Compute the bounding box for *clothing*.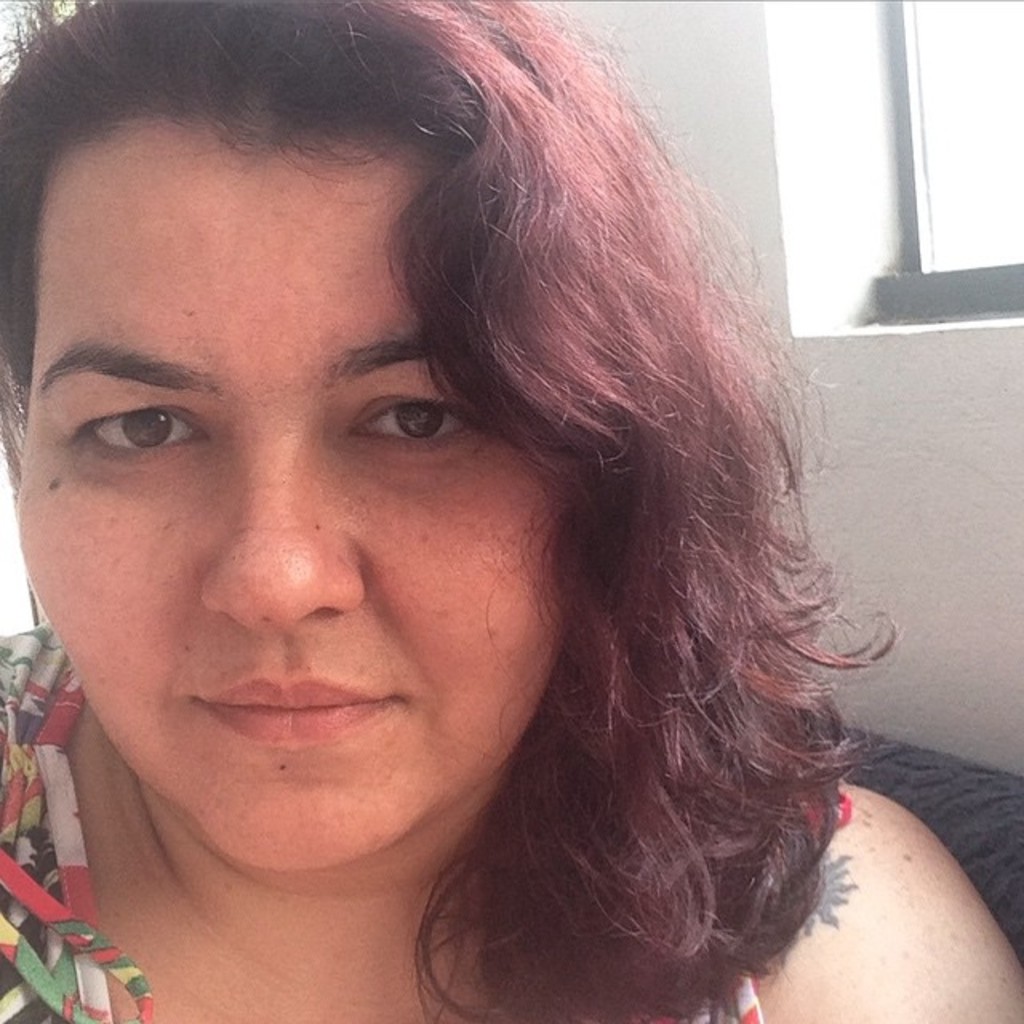
l=0, t=608, r=826, b=1014.
